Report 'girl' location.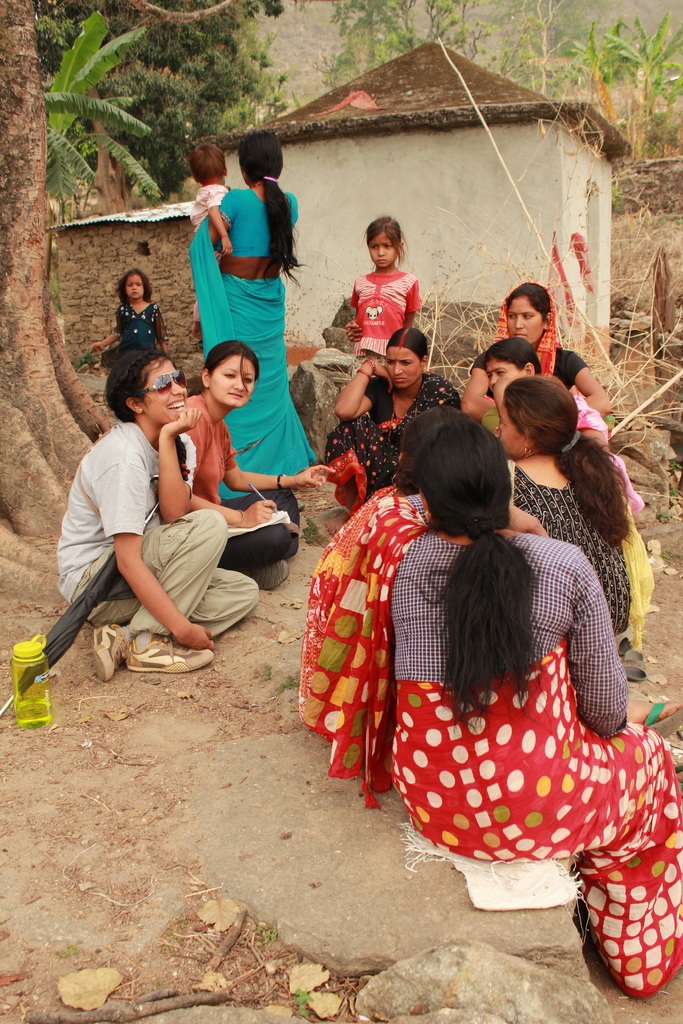
Report: [x1=54, y1=345, x2=259, y2=666].
